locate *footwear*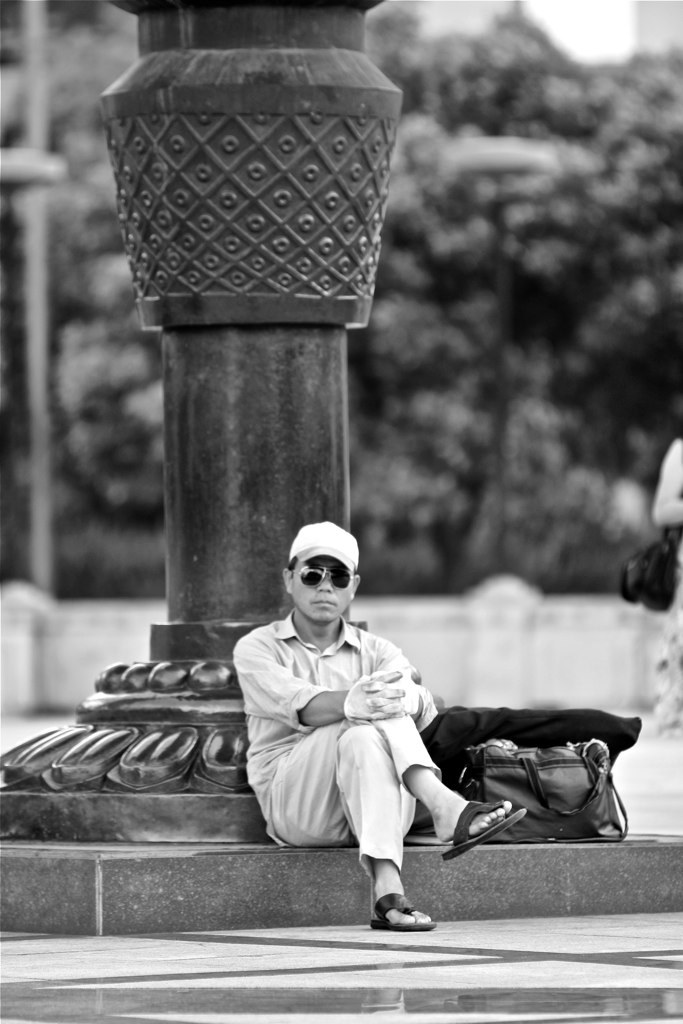
(left=437, top=791, right=522, bottom=864)
